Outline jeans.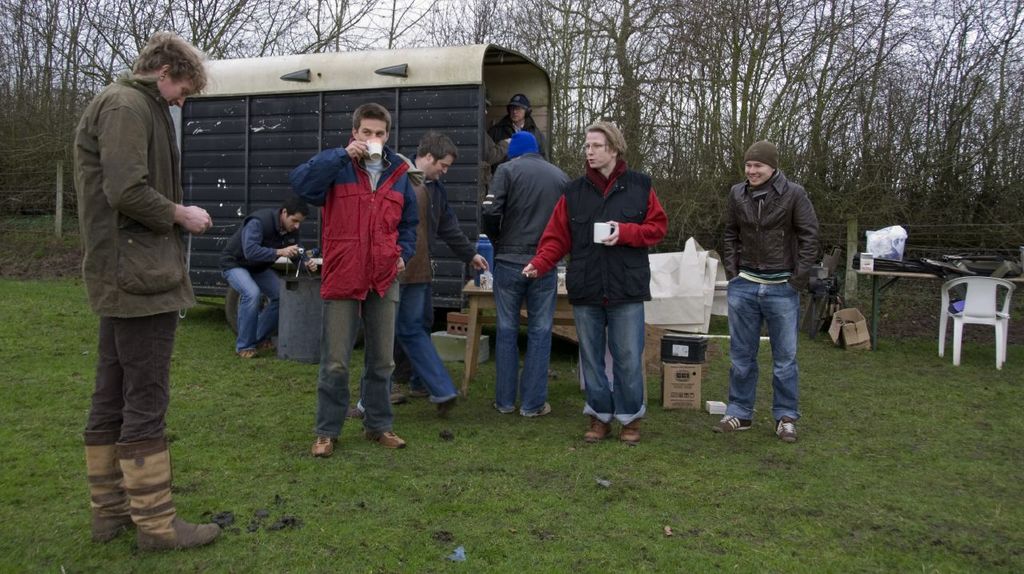
Outline: crop(318, 278, 398, 434).
